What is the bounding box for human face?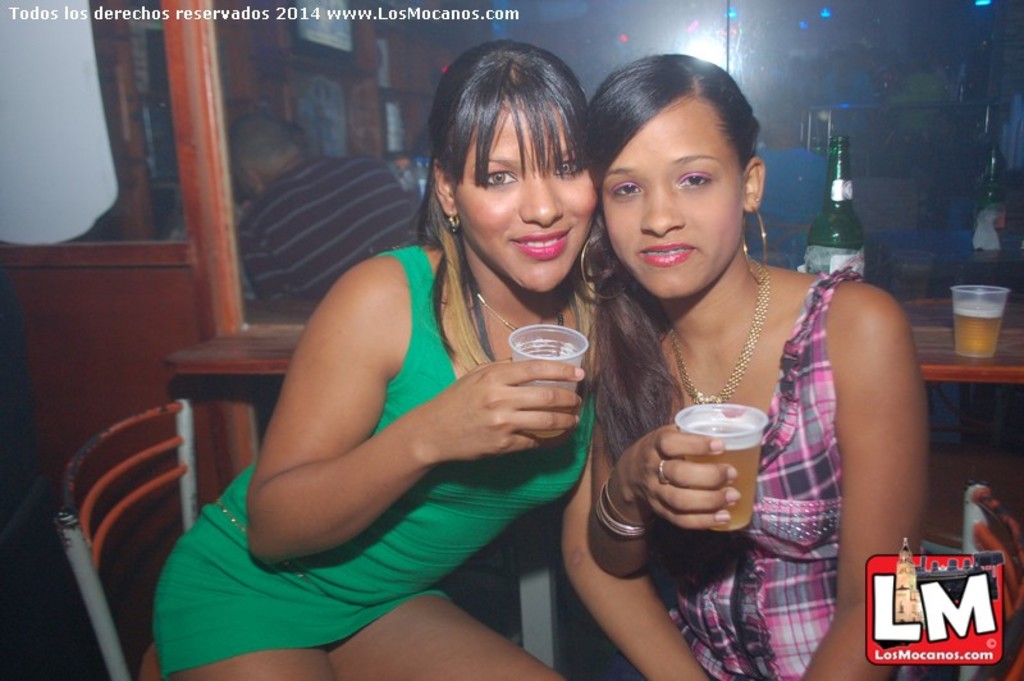
region(596, 99, 745, 297).
